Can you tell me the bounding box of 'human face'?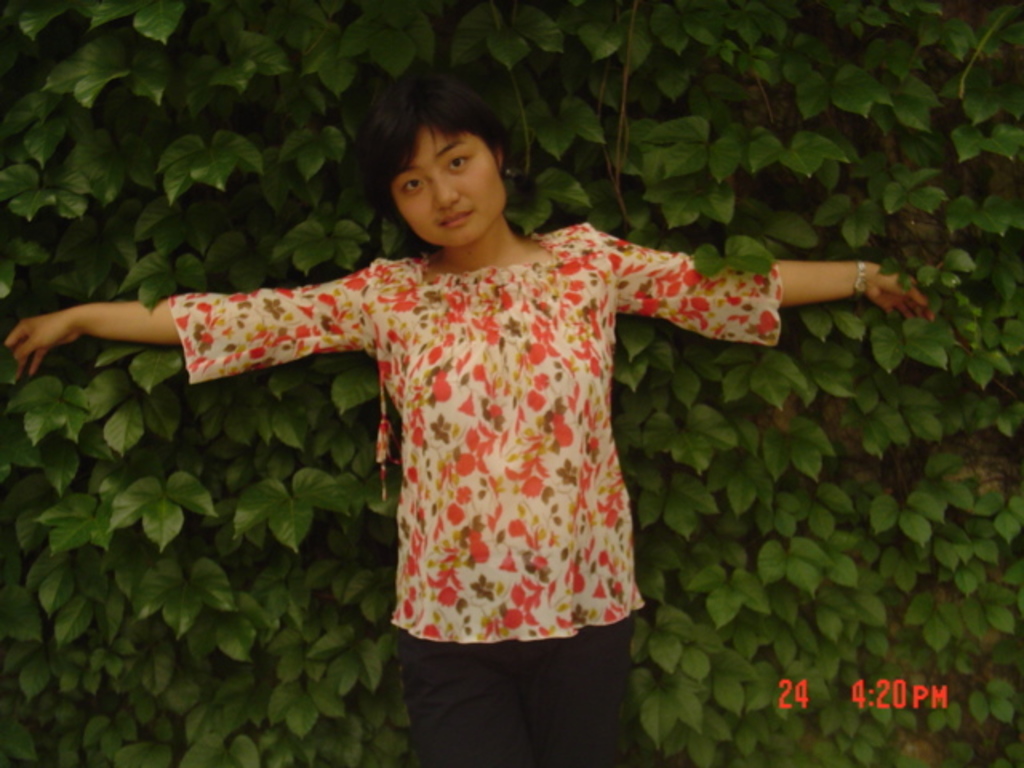
select_region(373, 118, 512, 227).
